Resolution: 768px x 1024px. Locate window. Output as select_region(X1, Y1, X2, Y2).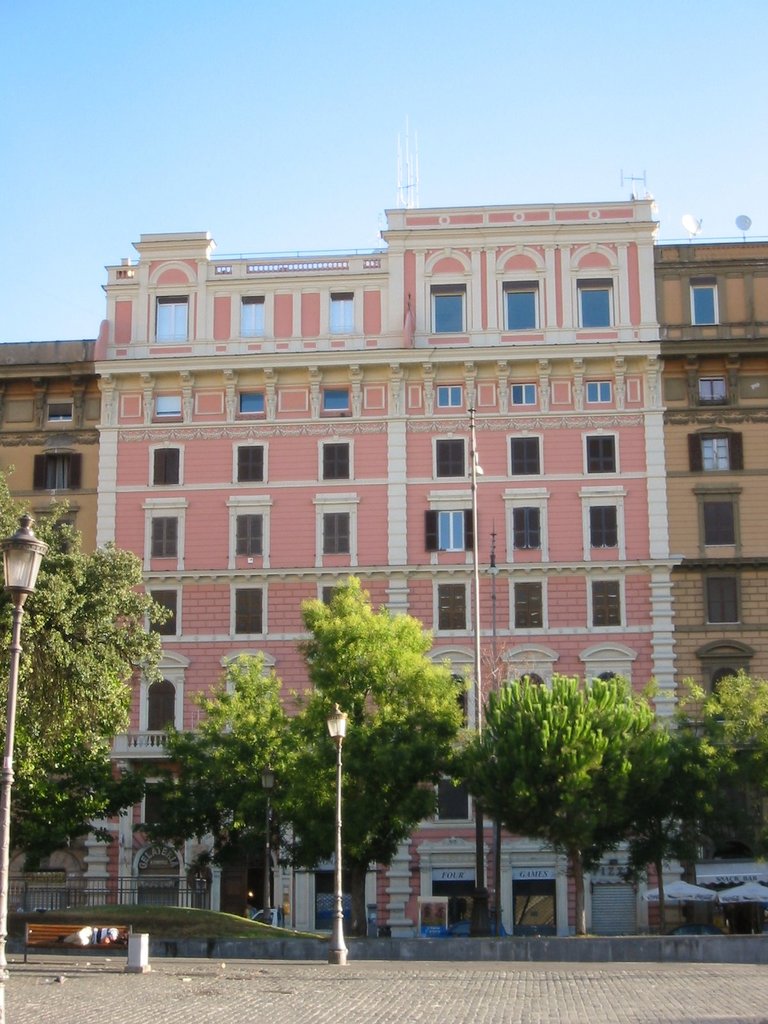
select_region(147, 440, 186, 489).
